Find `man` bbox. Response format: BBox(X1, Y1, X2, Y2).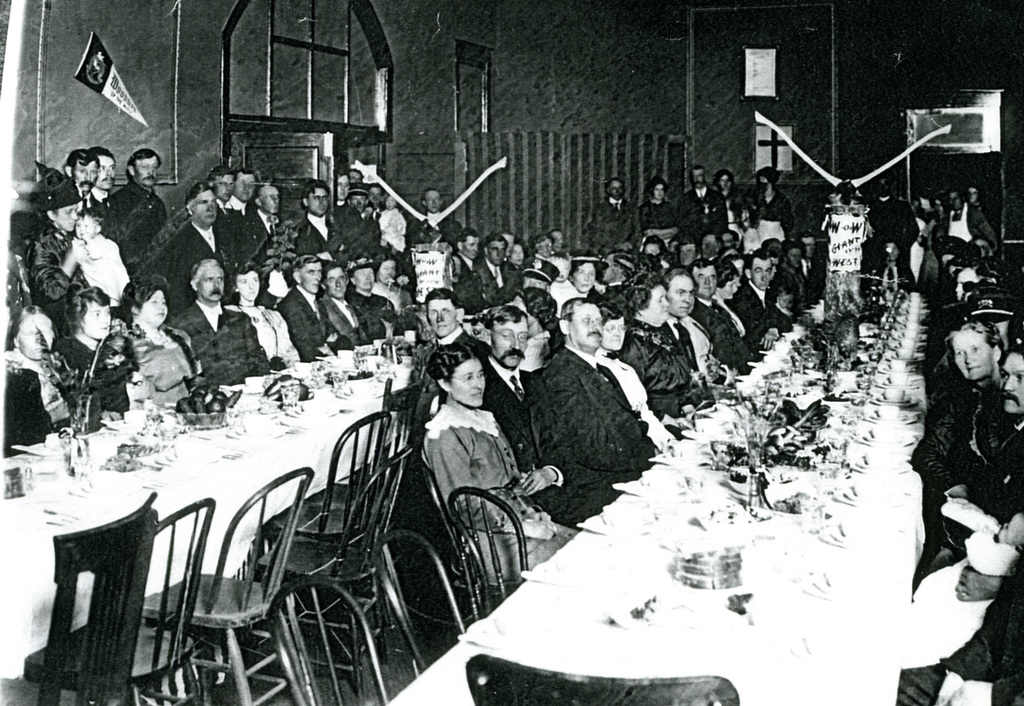
BBox(947, 191, 1005, 259).
